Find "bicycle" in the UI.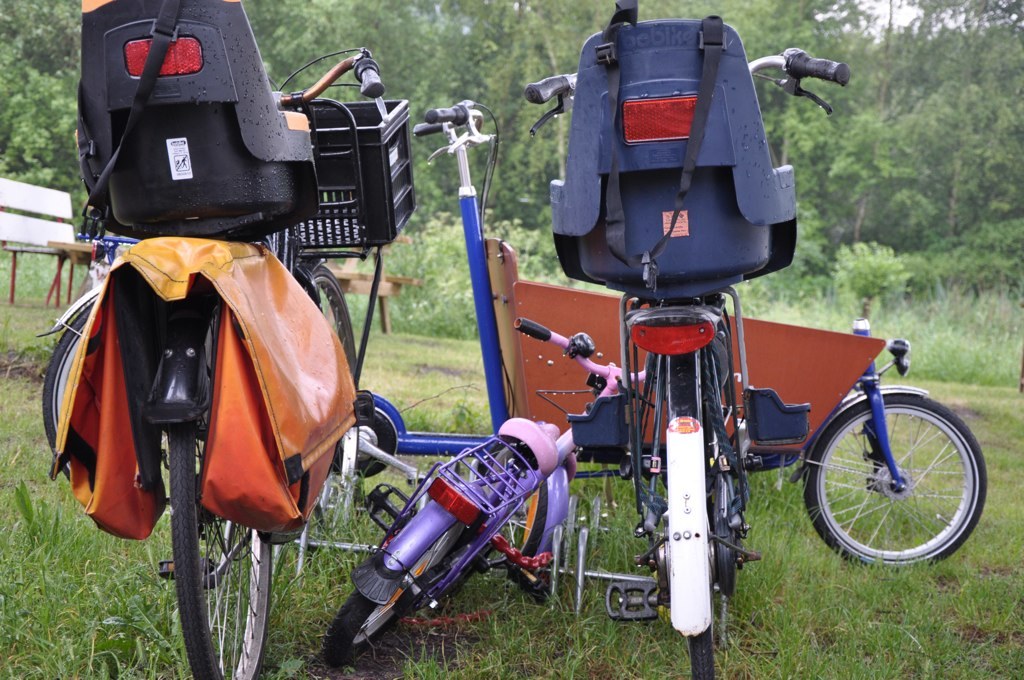
UI element at 78,43,388,679.
